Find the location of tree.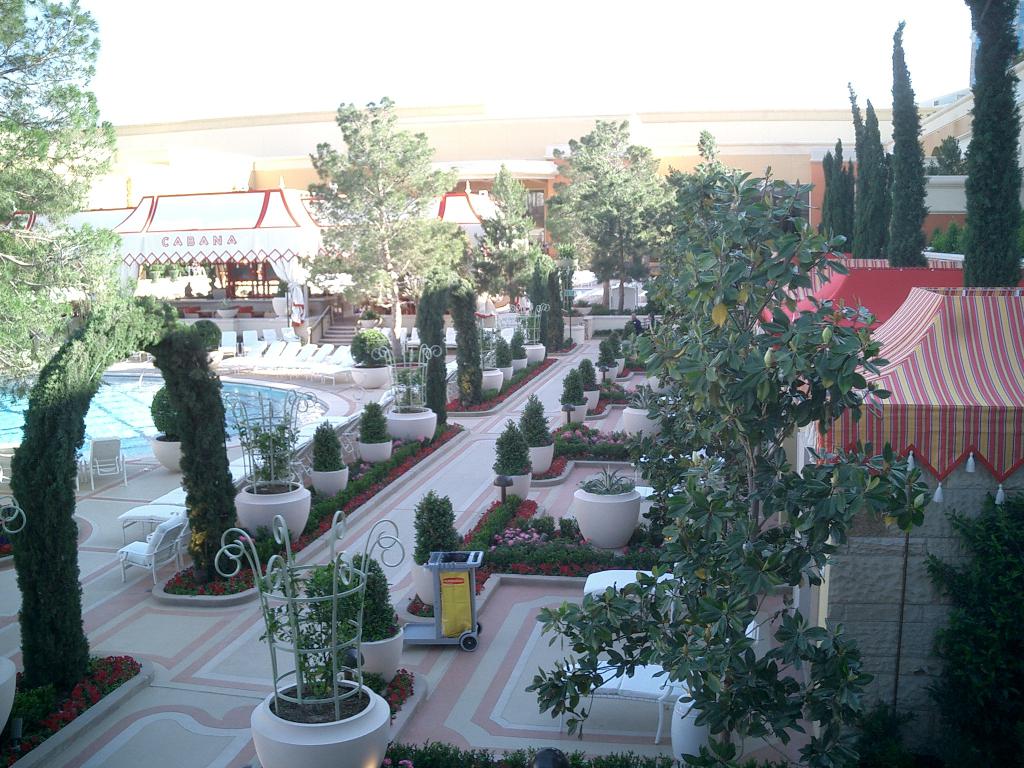
Location: bbox(641, 134, 793, 295).
